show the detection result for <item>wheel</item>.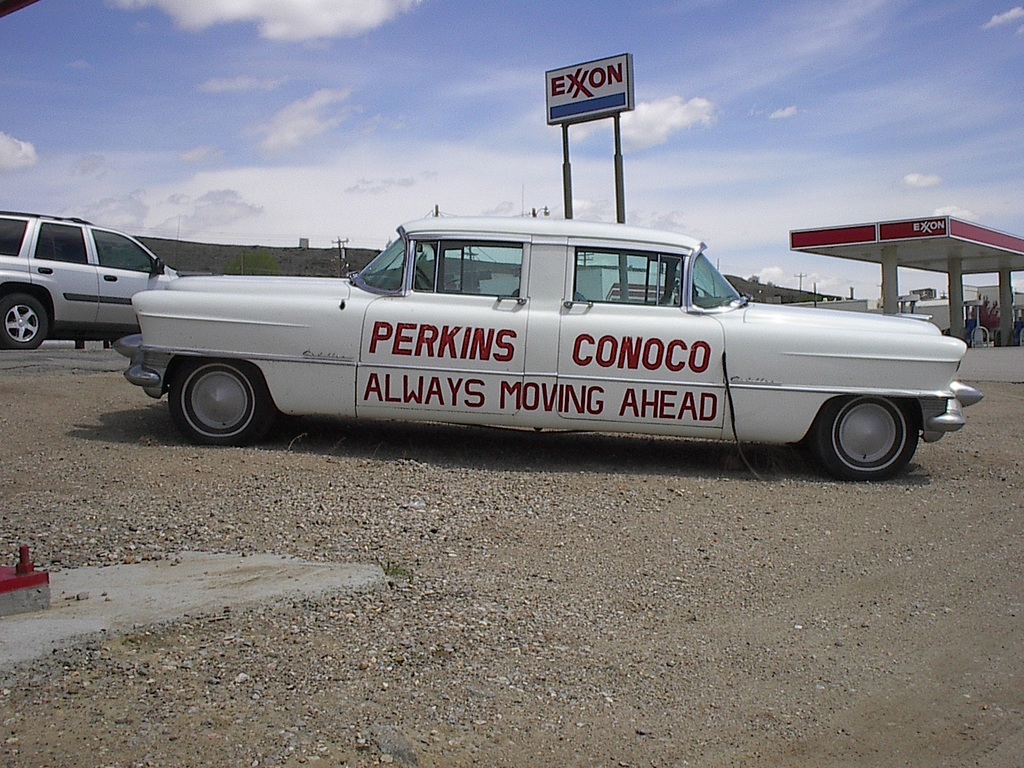
(154, 350, 266, 428).
